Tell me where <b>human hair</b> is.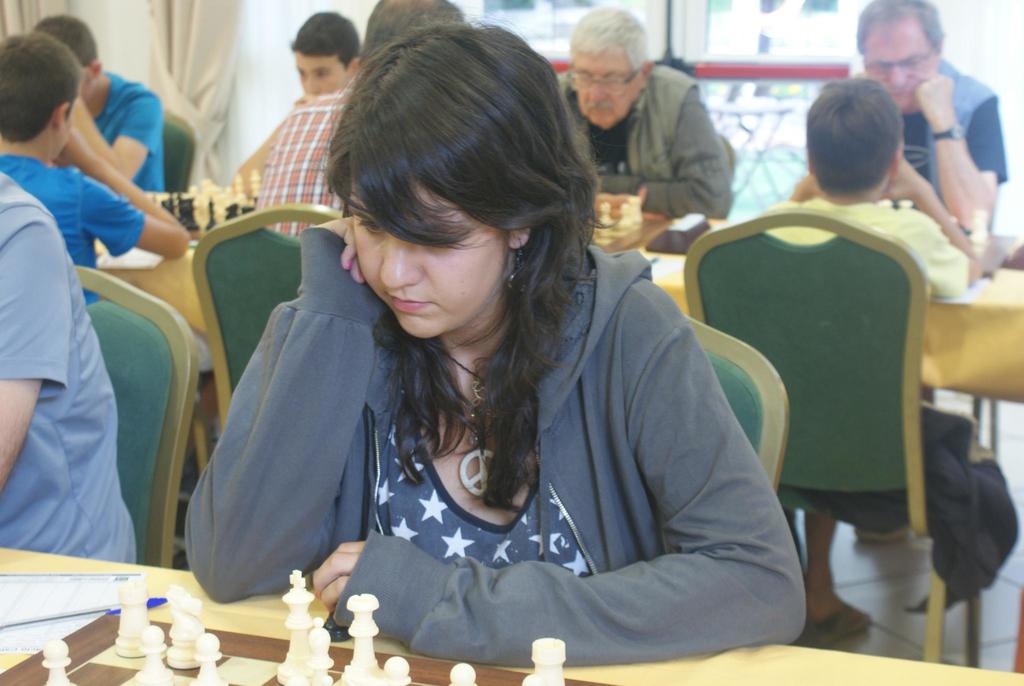
<b>human hair</b> is at {"left": 566, "top": 4, "right": 647, "bottom": 83}.
